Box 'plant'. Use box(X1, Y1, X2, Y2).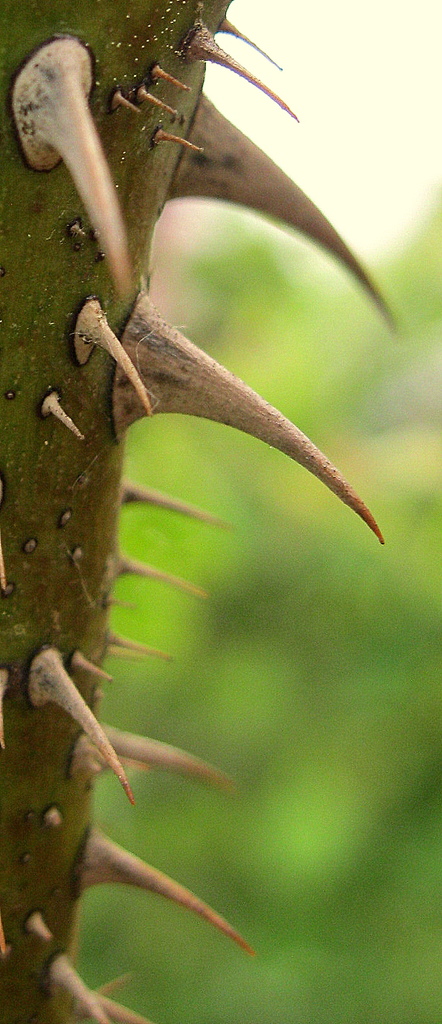
box(0, 0, 406, 1023).
